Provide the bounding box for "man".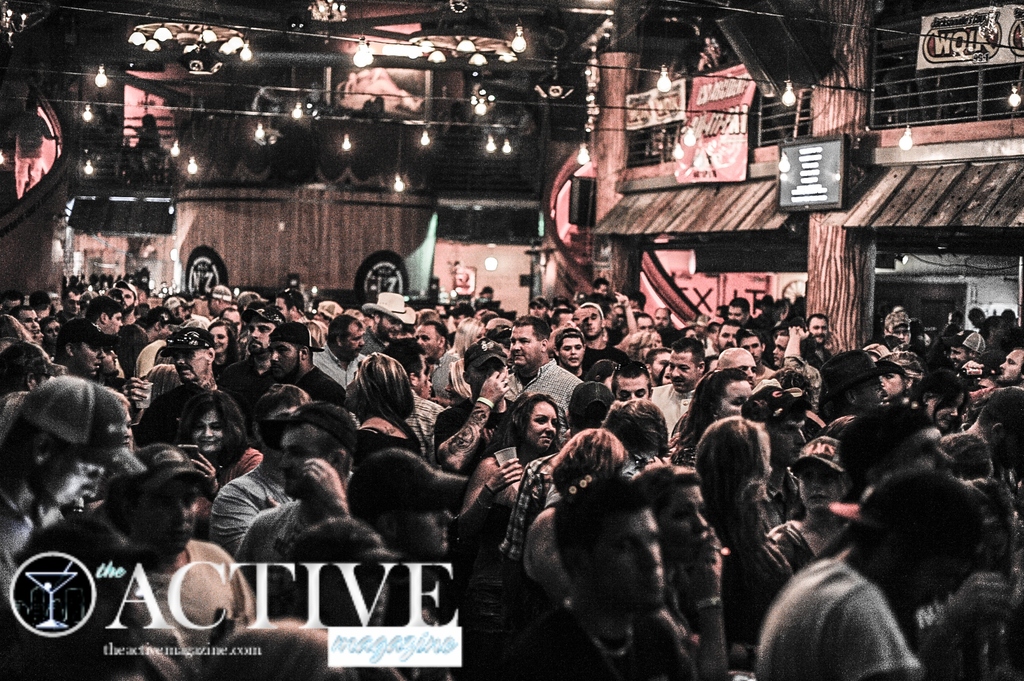
crop(549, 304, 641, 388).
